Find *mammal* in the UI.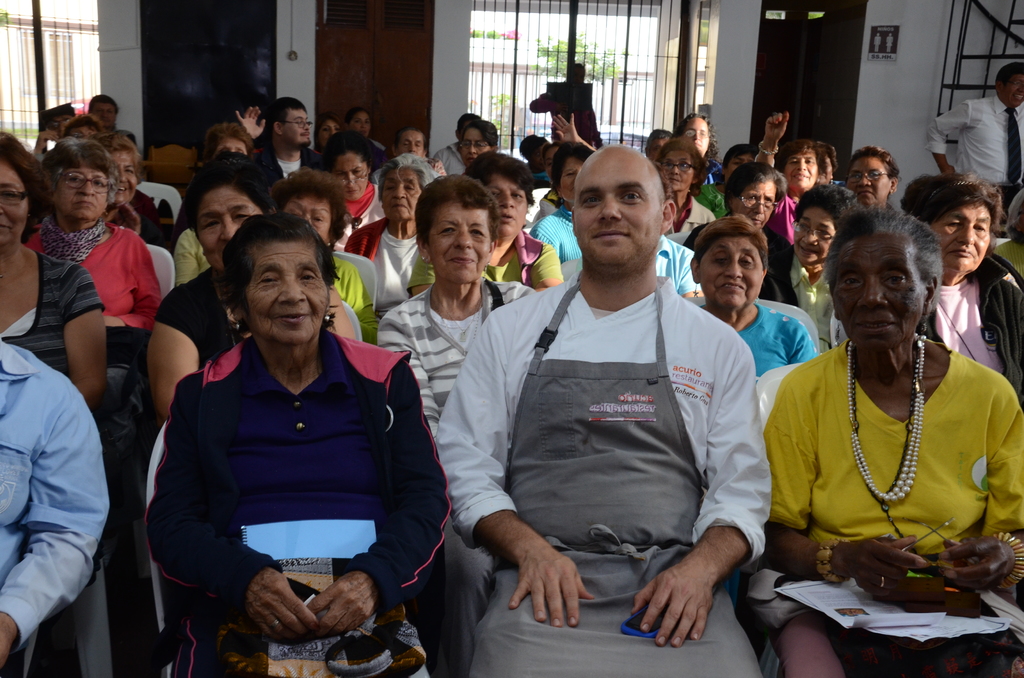
UI element at l=147, t=152, r=354, b=430.
